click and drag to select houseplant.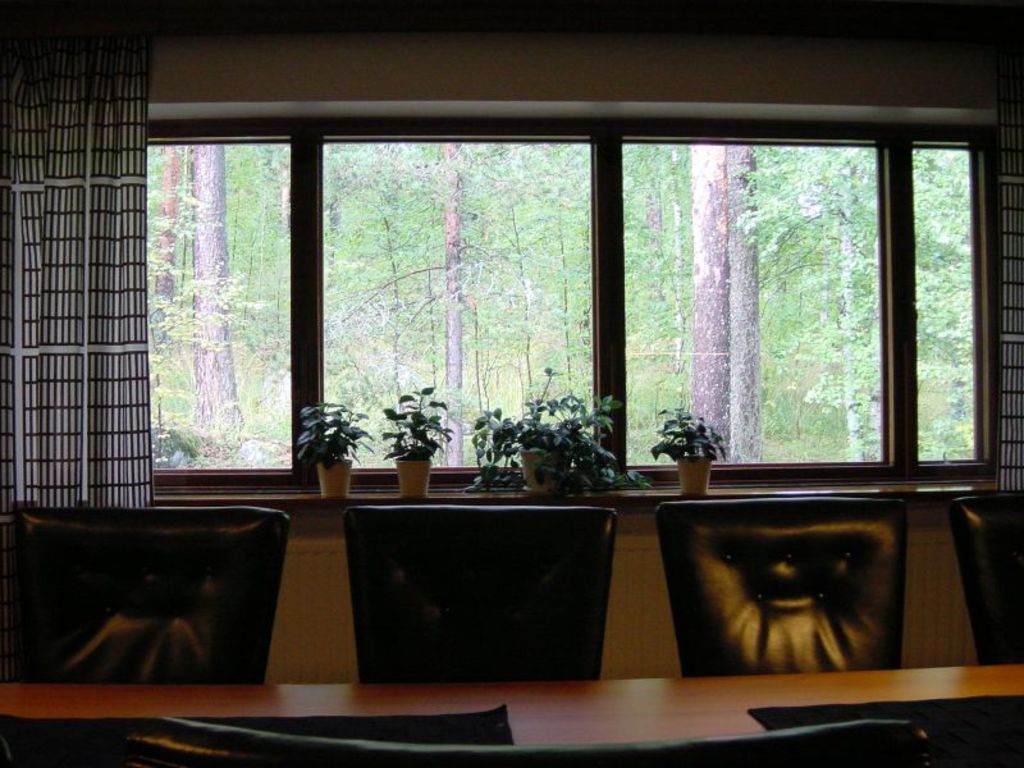
Selection: l=378, t=384, r=457, b=494.
